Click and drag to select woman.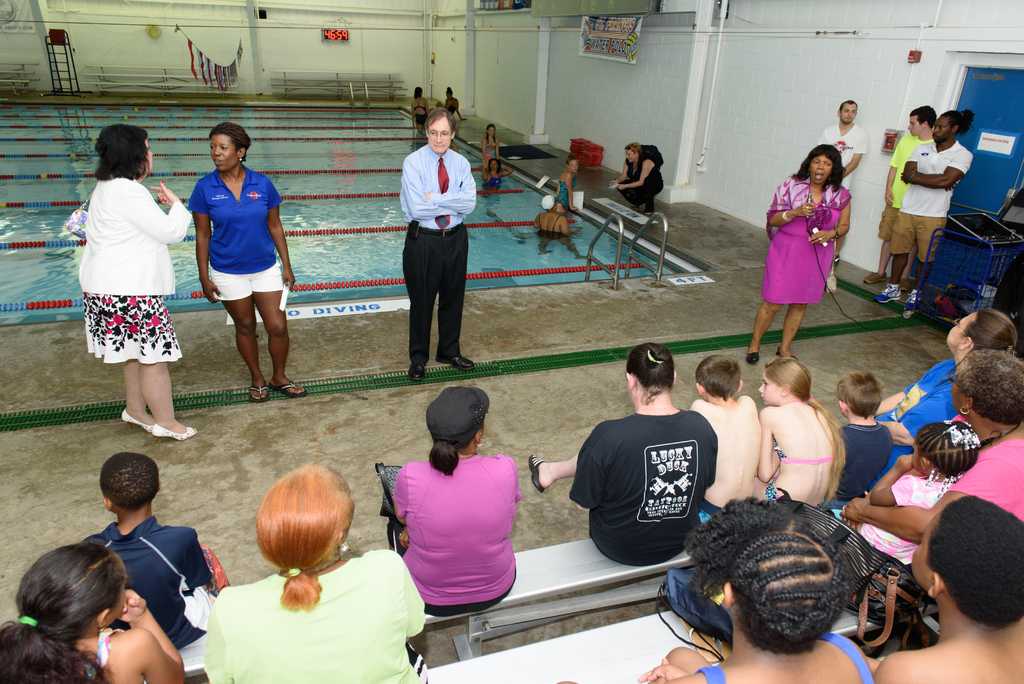
Selection: {"x1": 556, "y1": 156, "x2": 580, "y2": 211}.
